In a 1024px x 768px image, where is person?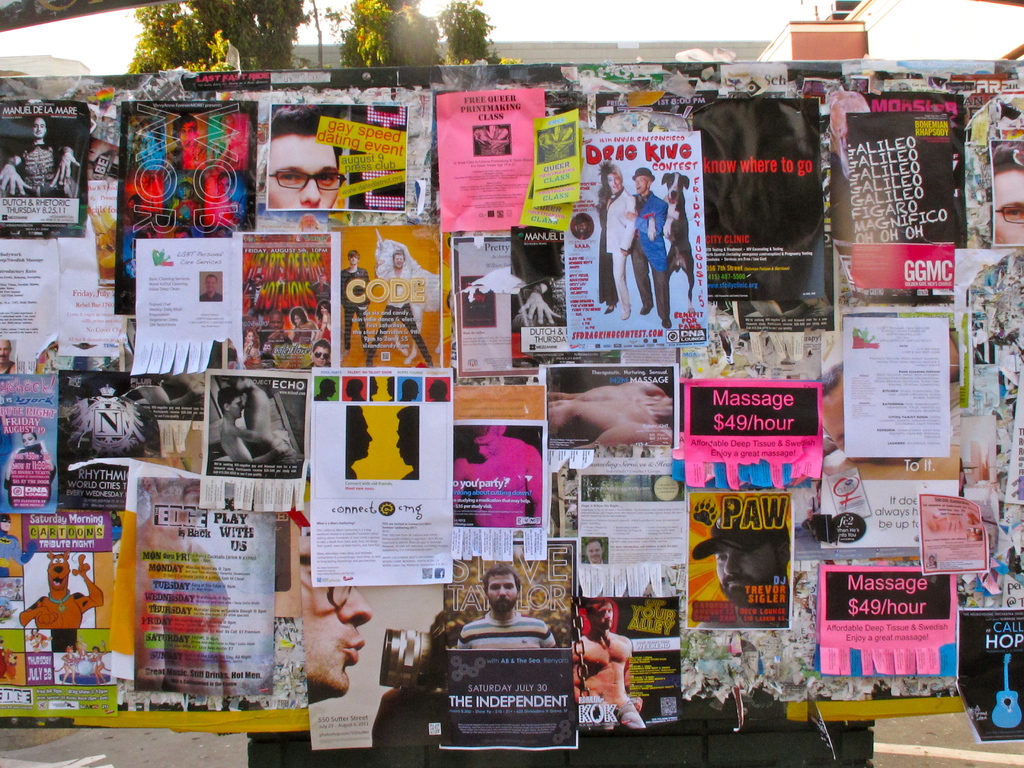
crop(588, 602, 644, 741).
